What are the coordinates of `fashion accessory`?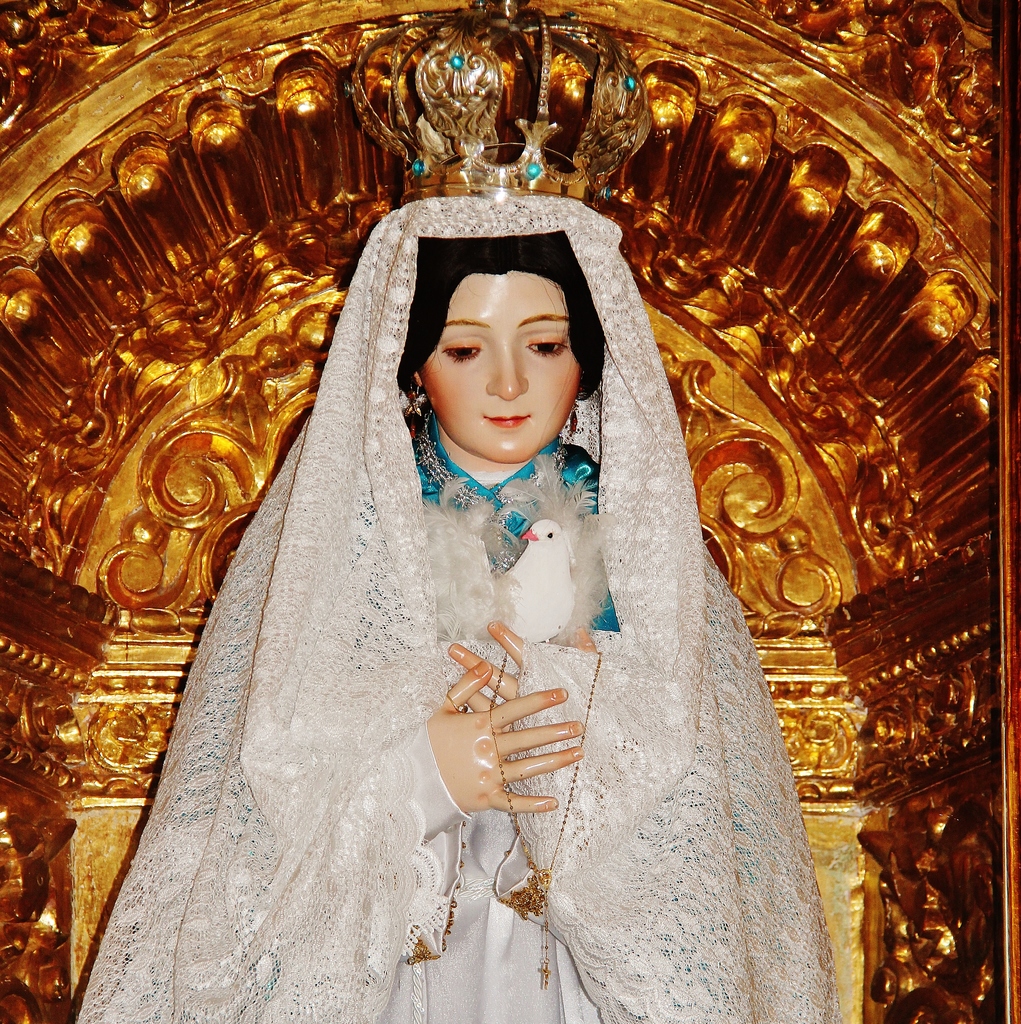
[left=485, top=641, right=604, bottom=991].
